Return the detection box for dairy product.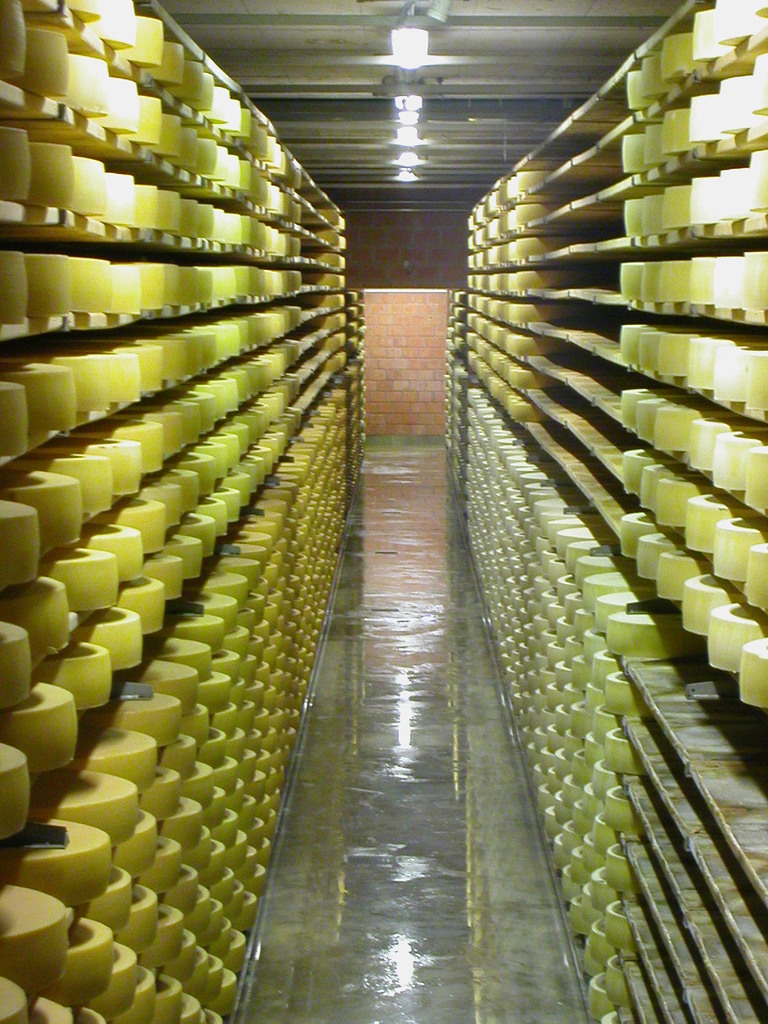
region(217, 155, 238, 188).
